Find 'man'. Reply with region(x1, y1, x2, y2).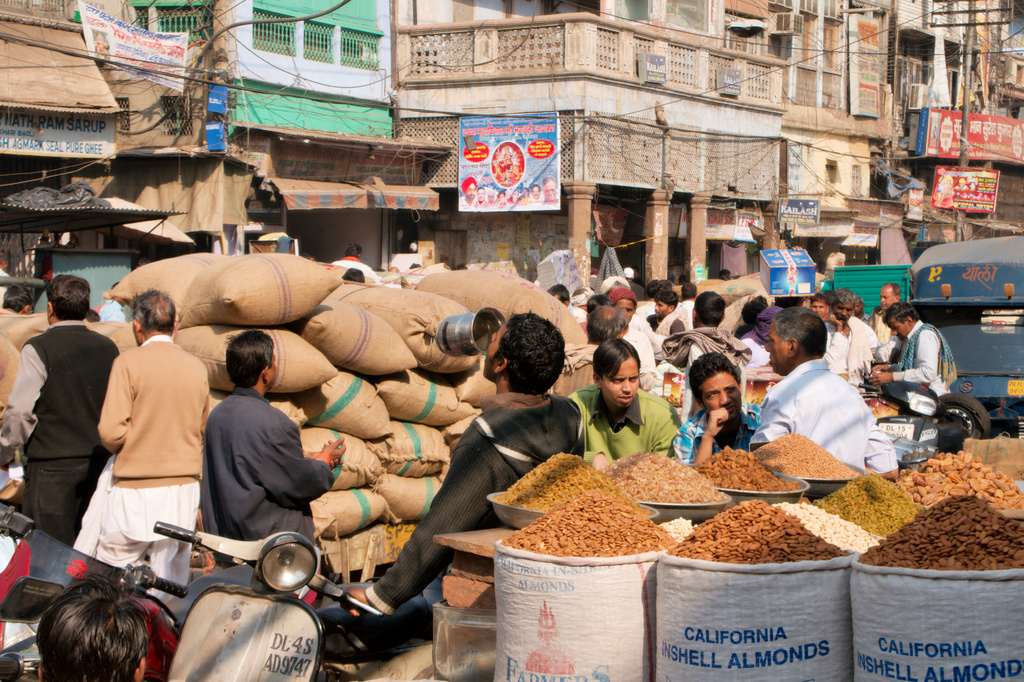
region(608, 283, 662, 388).
